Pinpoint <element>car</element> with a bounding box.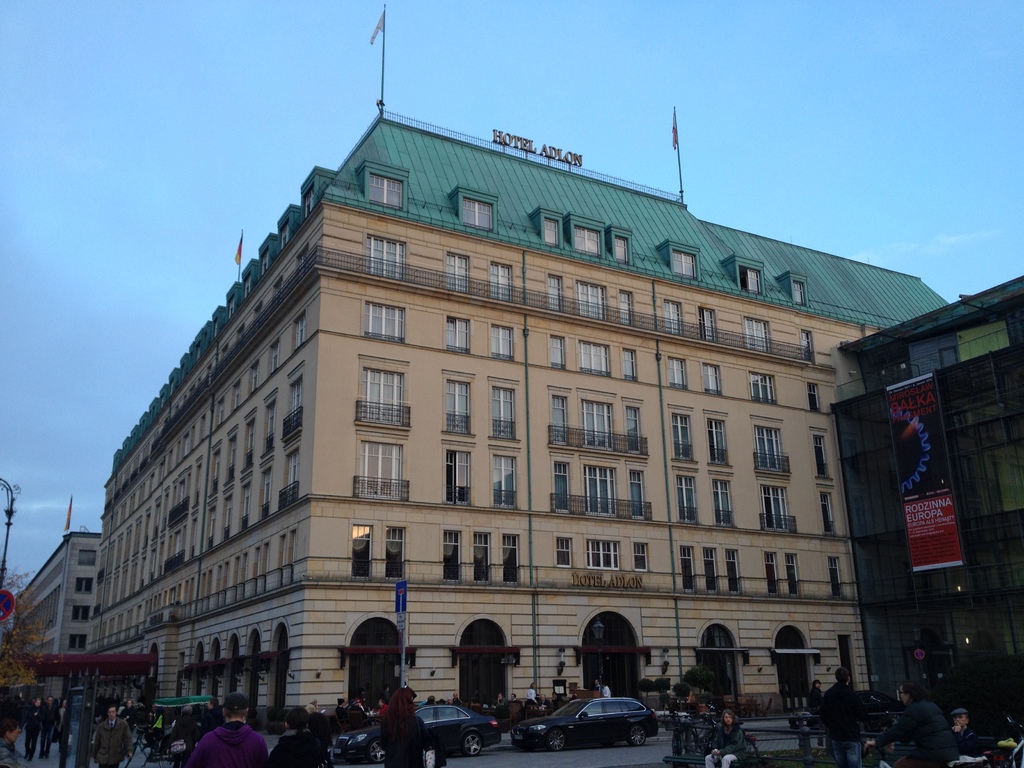
x1=330, y1=695, x2=506, y2=765.
